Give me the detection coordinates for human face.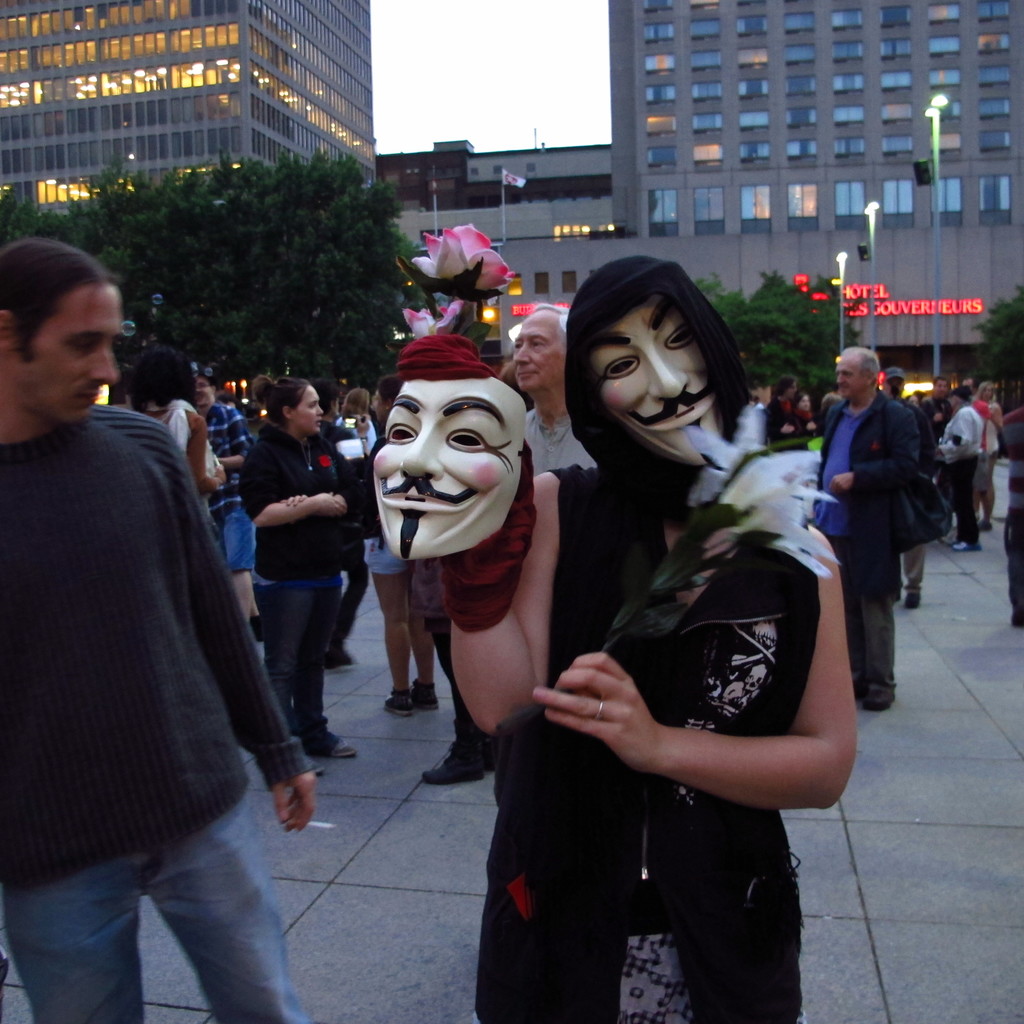
(581,301,716,436).
